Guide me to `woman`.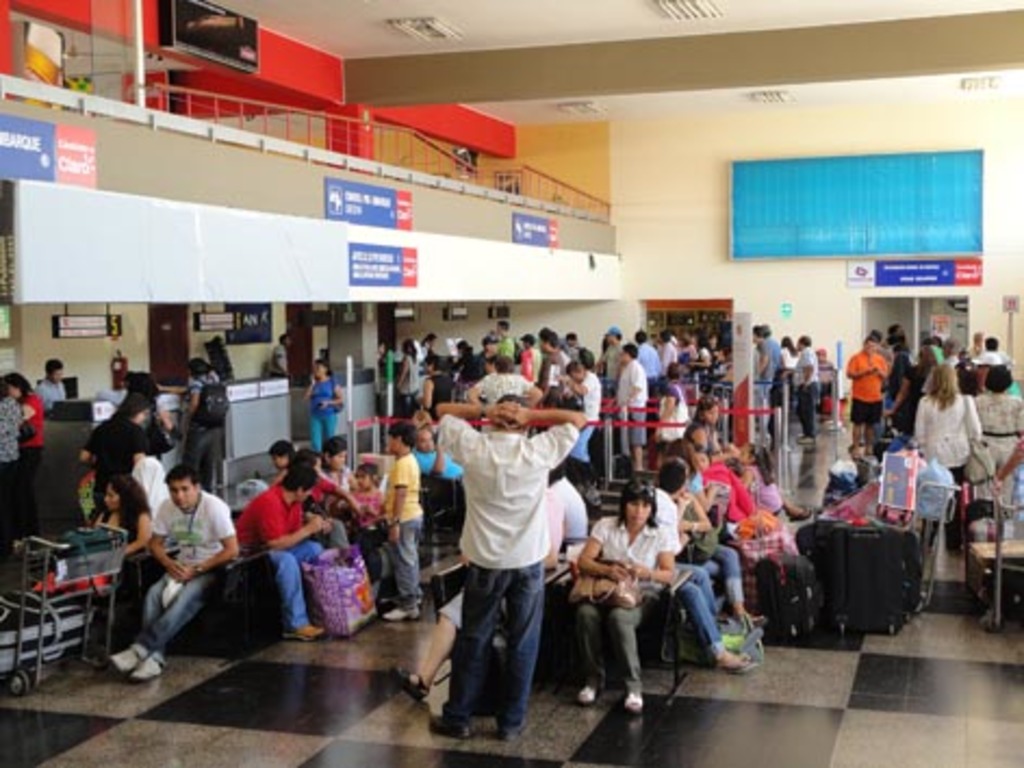
Guidance: bbox(0, 382, 24, 484).
